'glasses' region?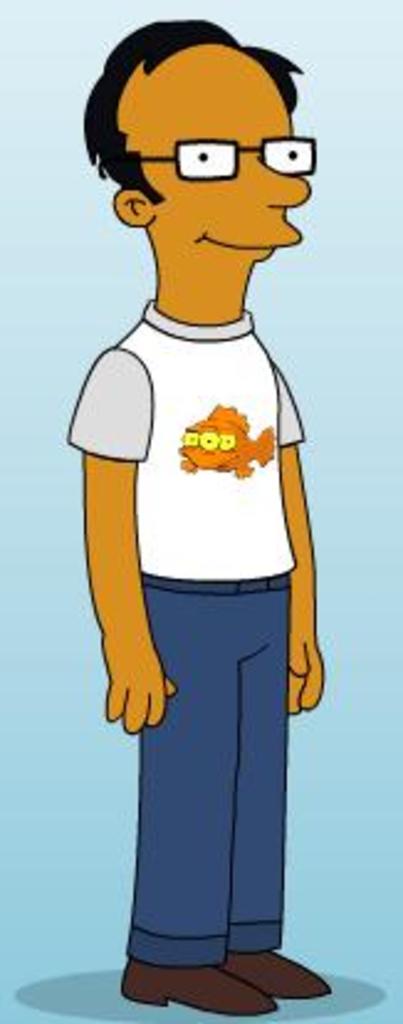
101, 111, 314, 183
